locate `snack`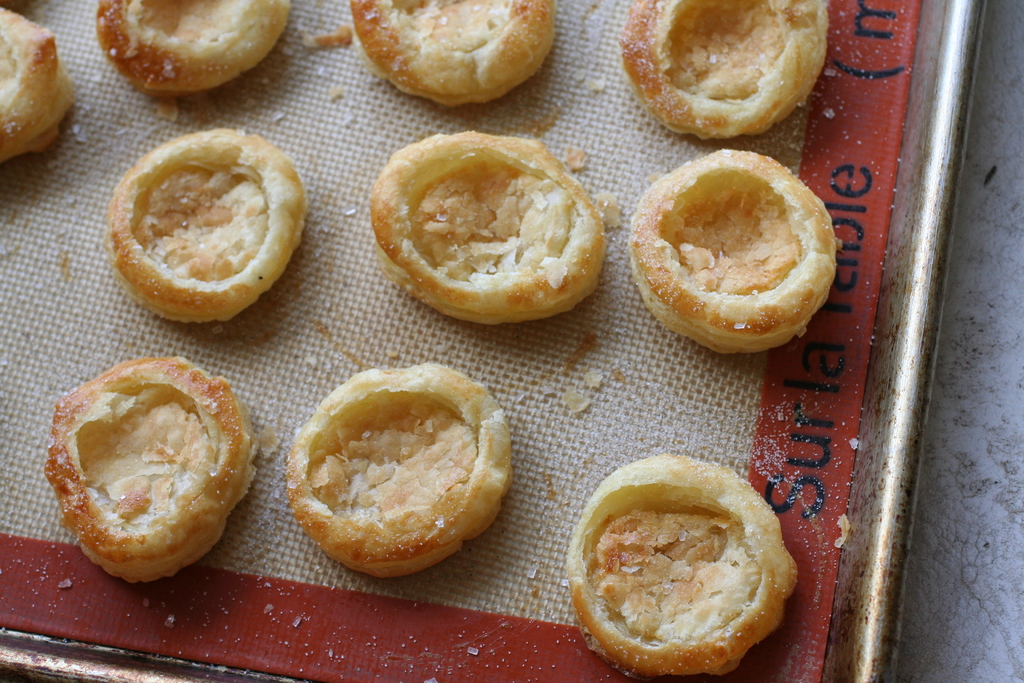
l=0, t=10, r=70, b=147
